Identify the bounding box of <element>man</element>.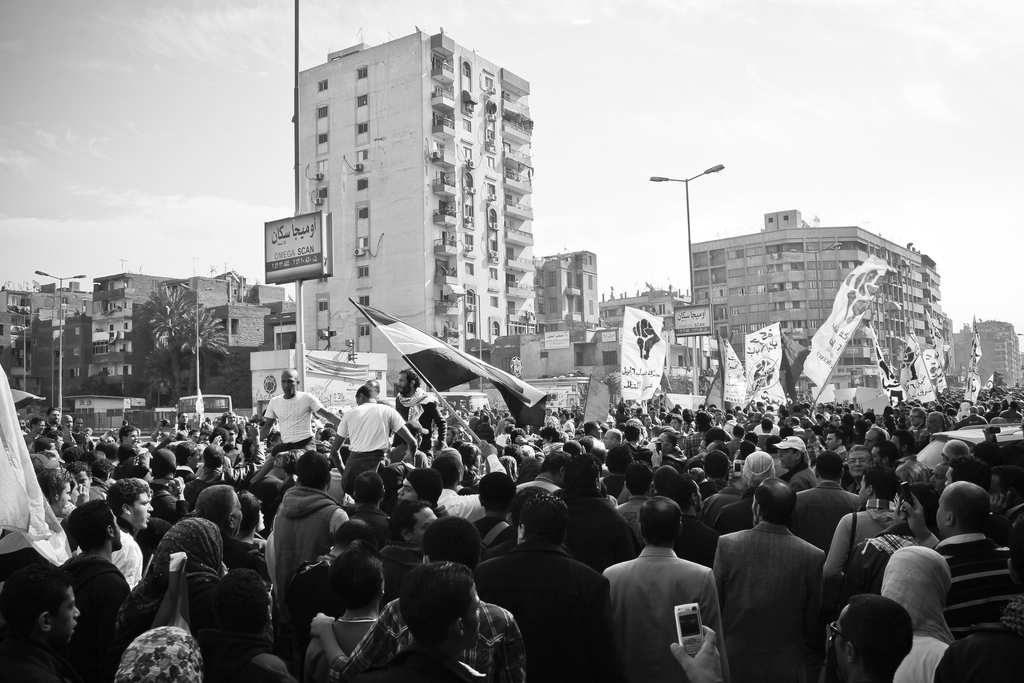
BBox(273, 451, 345, 680).
